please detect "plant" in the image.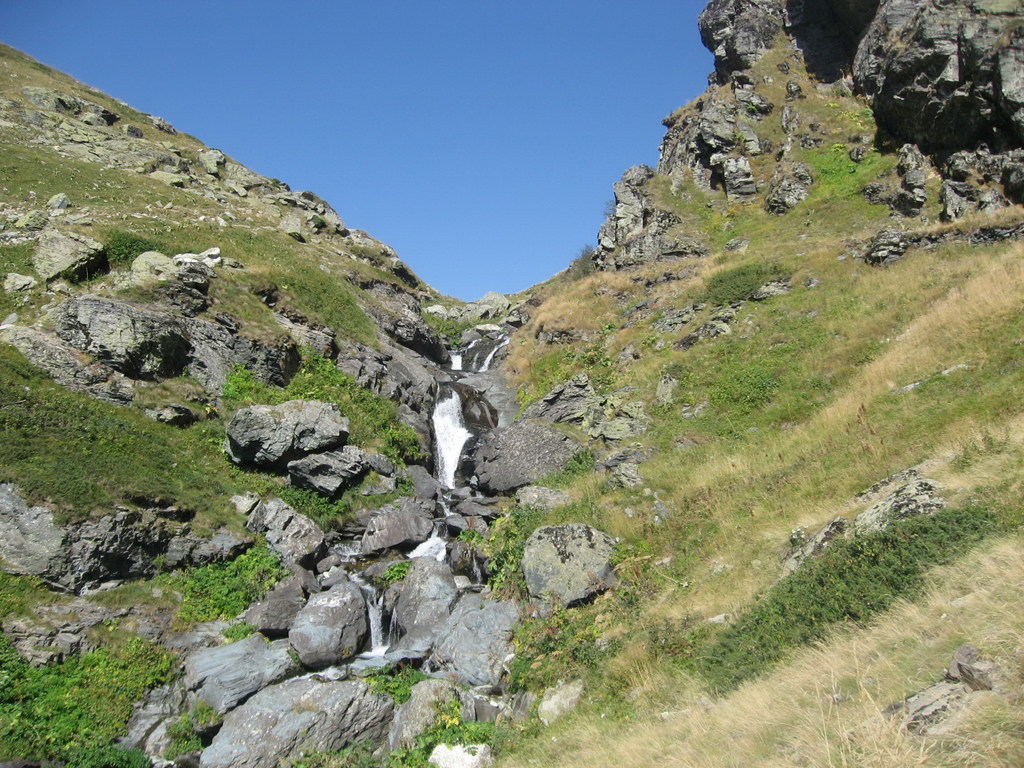
pyautogui.locateOnScreen(218, 618, 259, 641).
